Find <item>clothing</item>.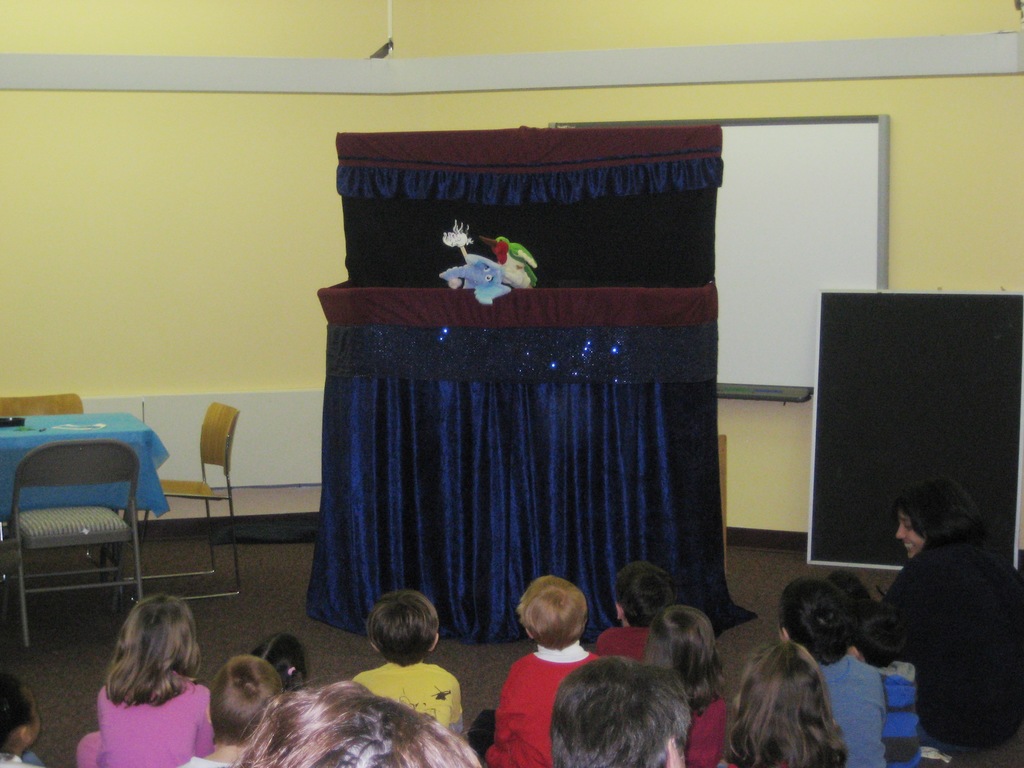
box(0, 750, 41, 767).
